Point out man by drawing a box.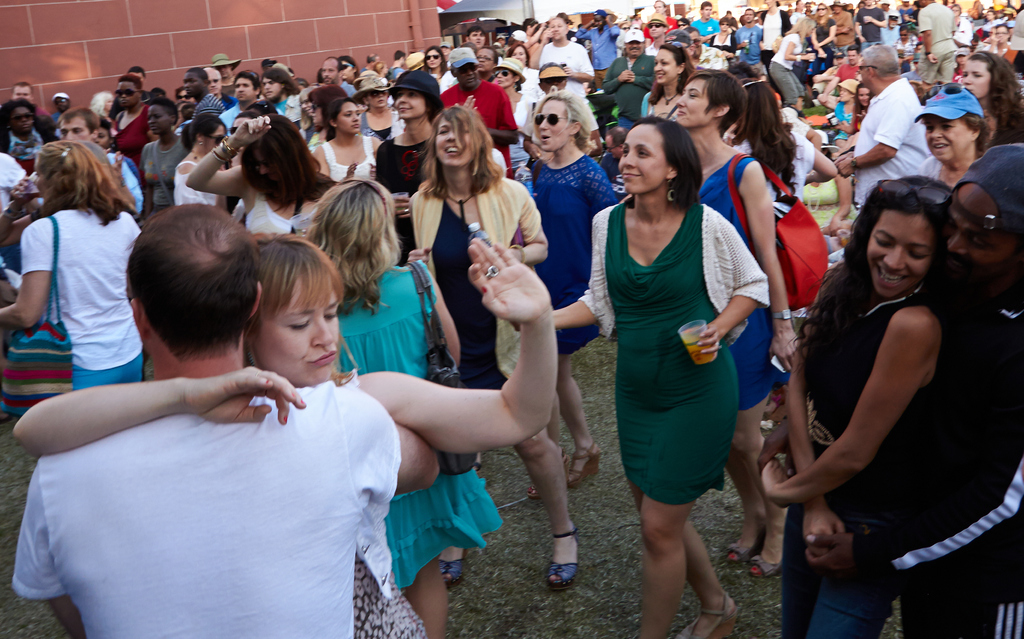
crop(180, 67, 225, 127).
